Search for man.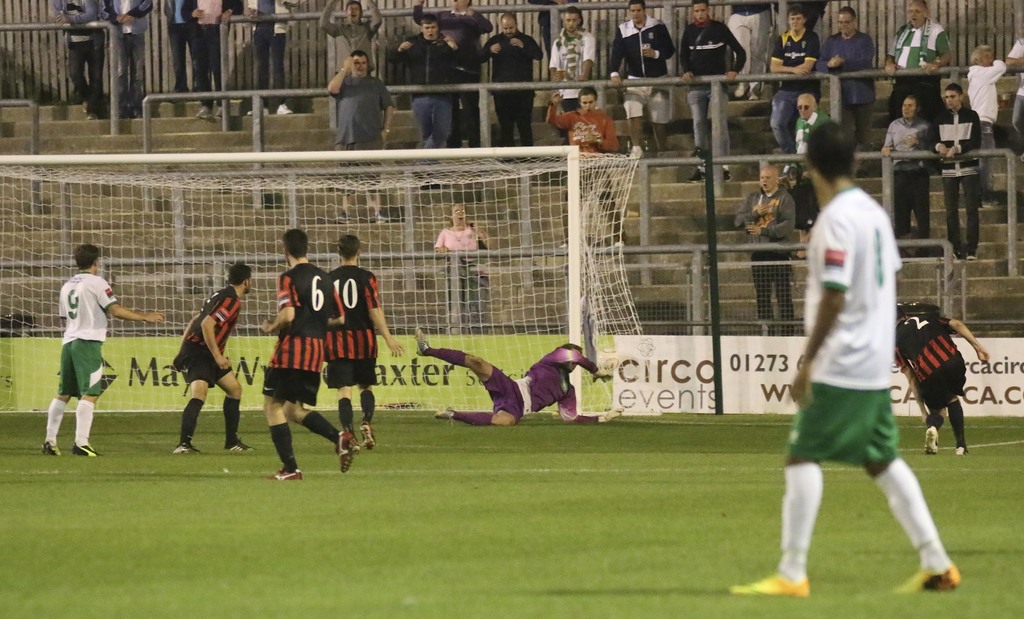
Found at <box>187,0,243,118</box>.
